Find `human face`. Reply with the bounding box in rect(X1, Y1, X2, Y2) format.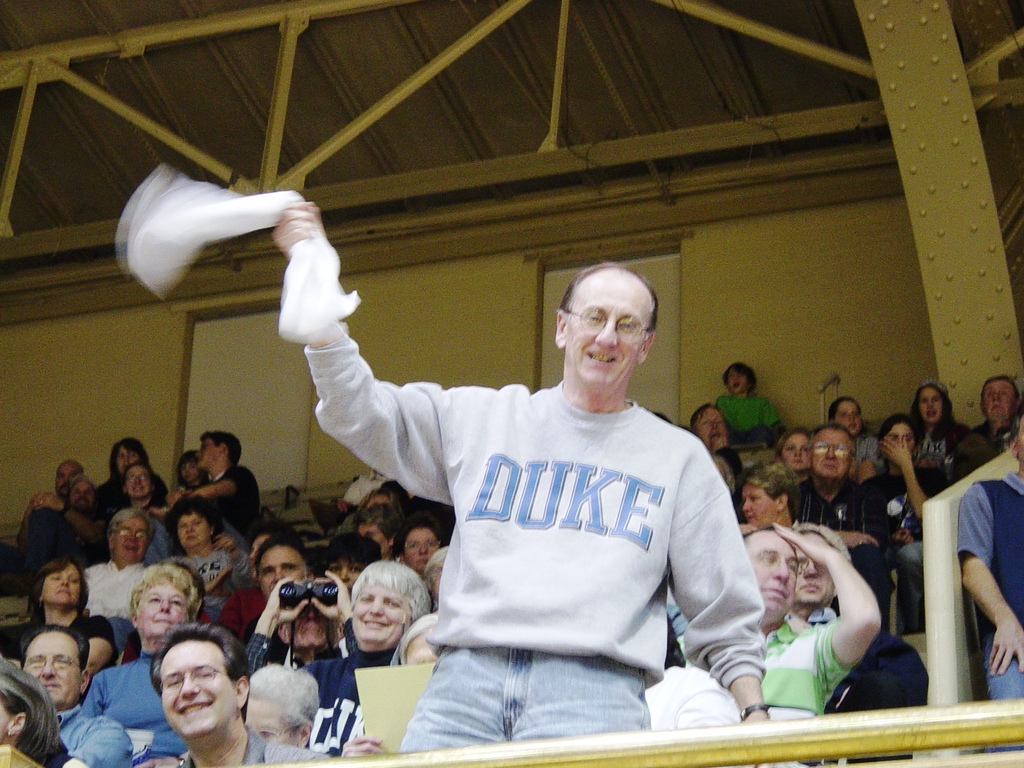
rect(115, 517, 147, 566).
